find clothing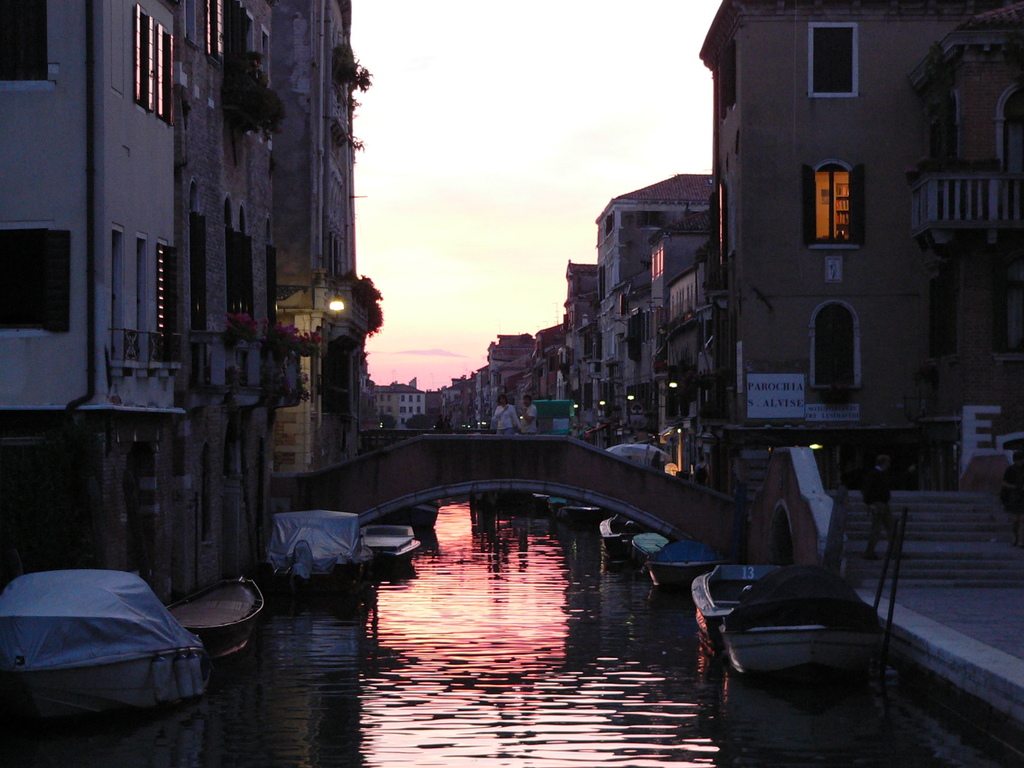
{"x1": 1005, "y1": 464, "x2": 1023, "y2": 513}
